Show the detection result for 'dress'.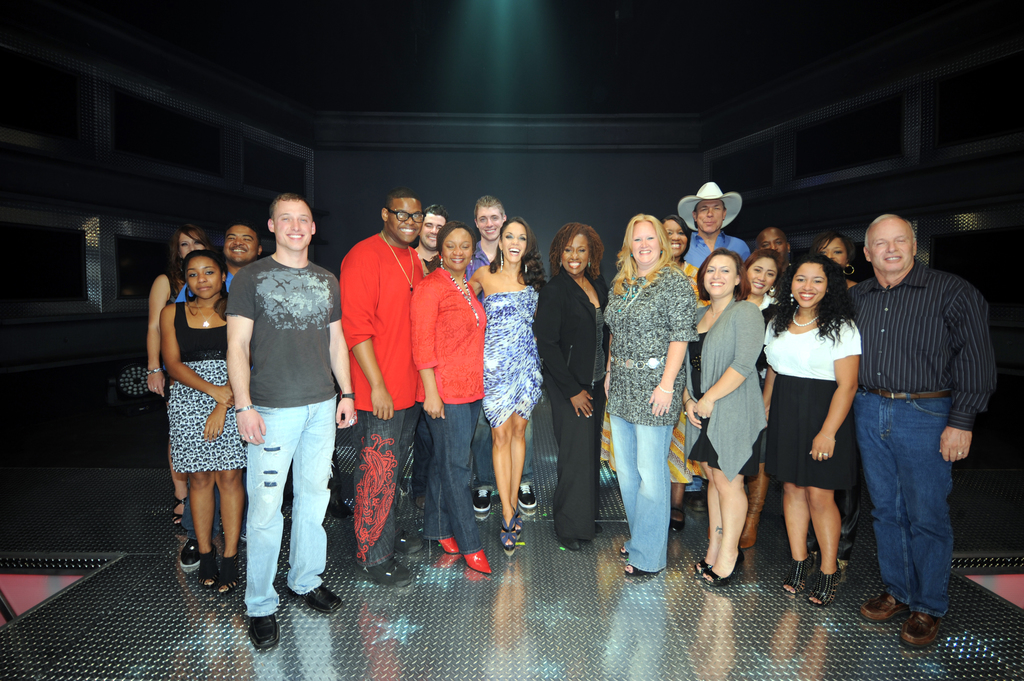
[x1=765, y1=313, x2=861, y2=495].
